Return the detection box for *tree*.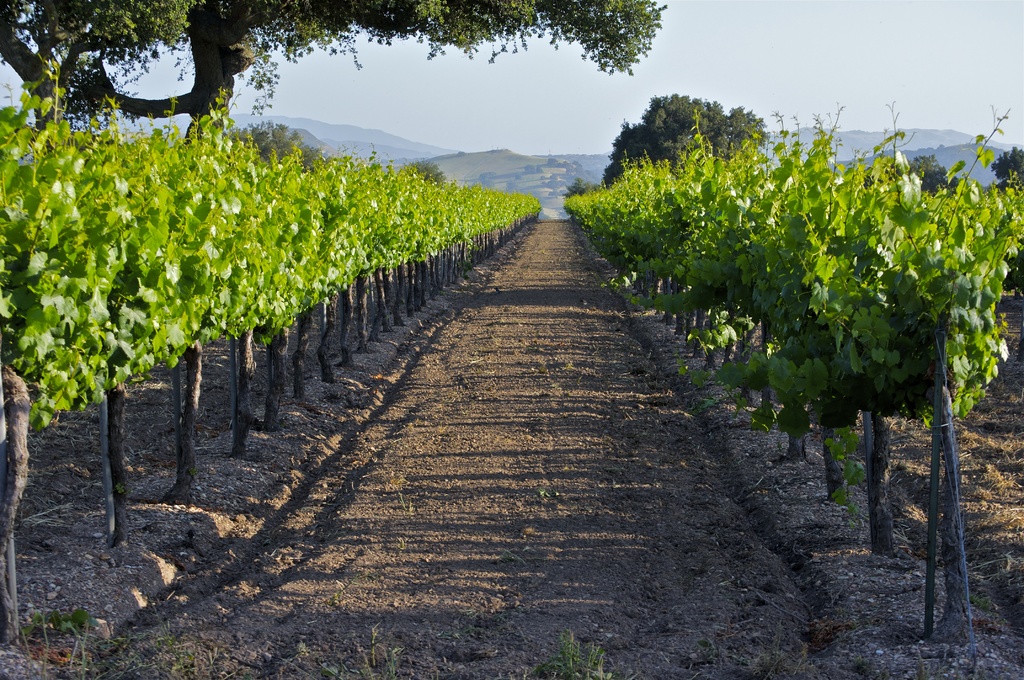
x1=237, y1=116, x2=317, y2=163.
